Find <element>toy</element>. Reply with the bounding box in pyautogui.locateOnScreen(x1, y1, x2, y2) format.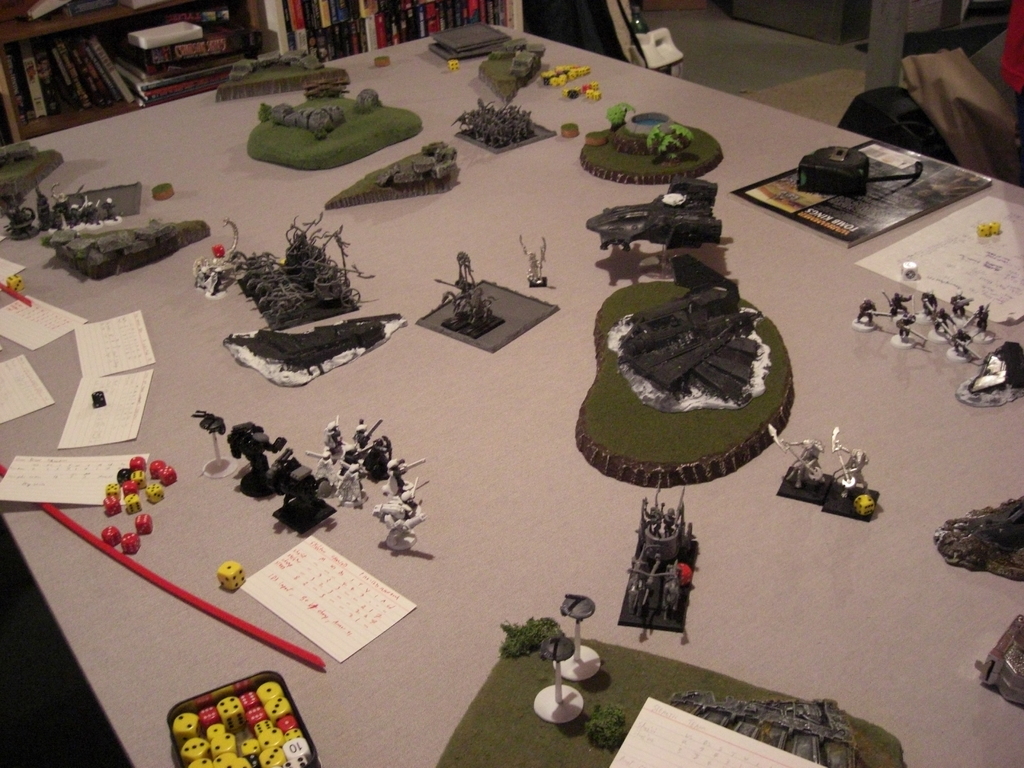
pyautogui.locateOnScreen(118, 467, 125, 480).
